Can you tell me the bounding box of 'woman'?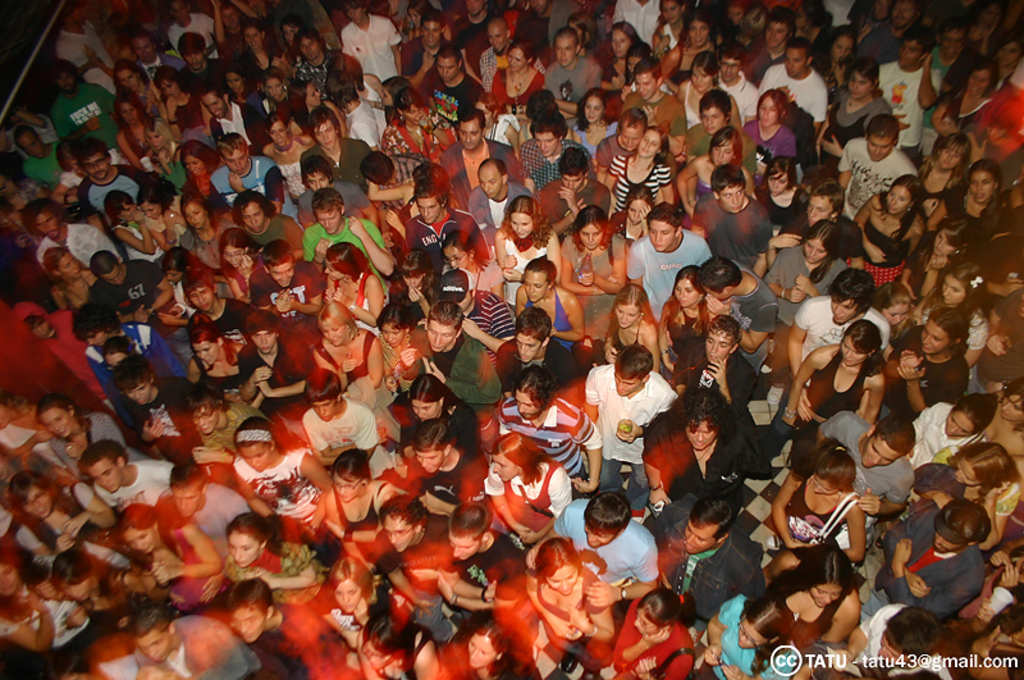
[x1=616, y1=583, x2=692, y2=679].
